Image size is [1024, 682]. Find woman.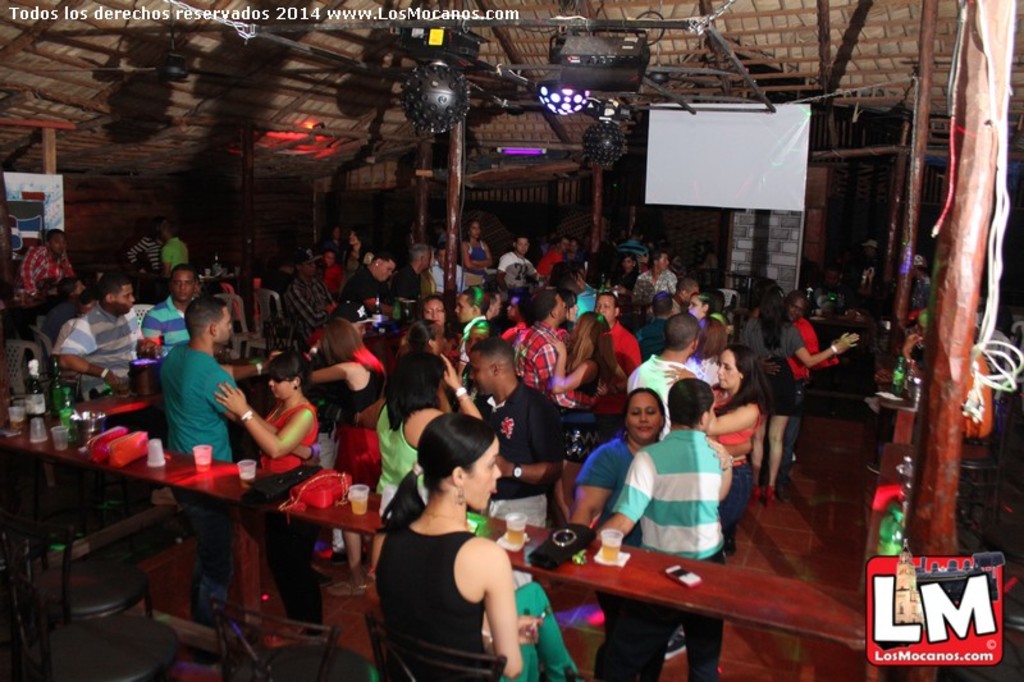
(613, 247, 646, 301).
